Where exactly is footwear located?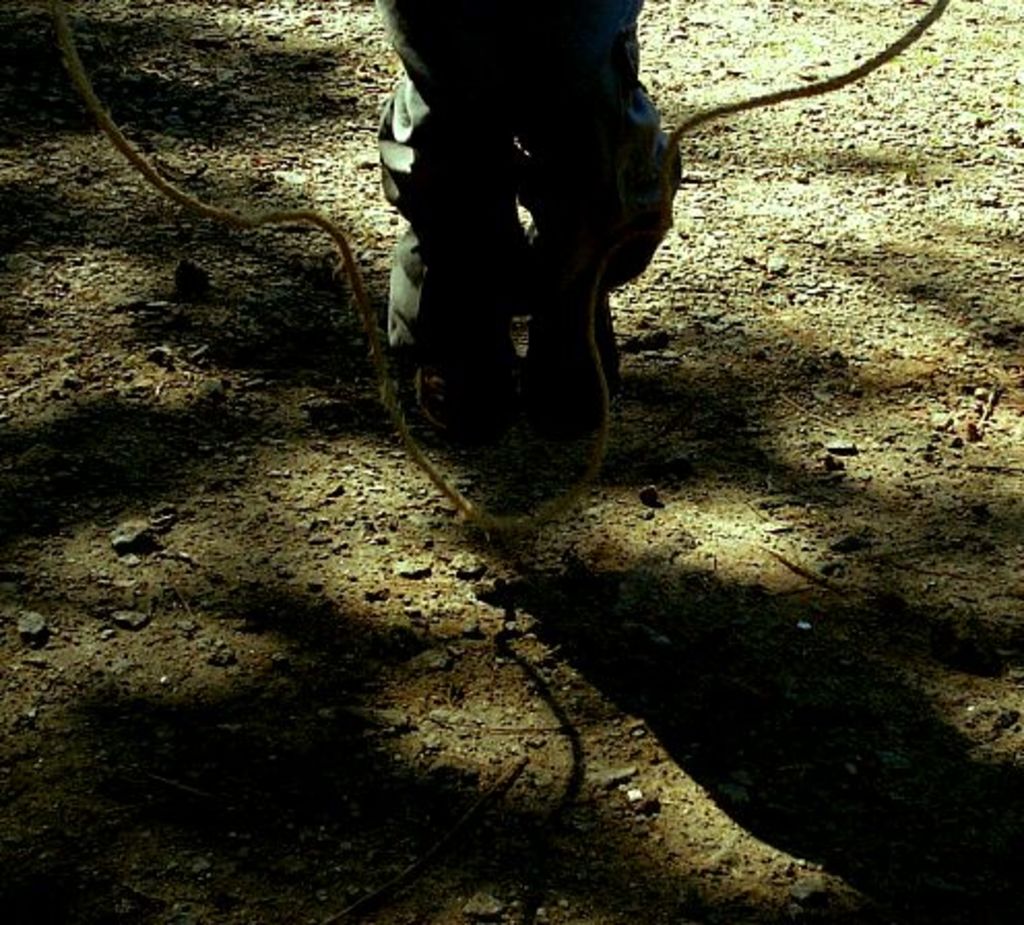
Its bounding box is crop(386, 209, 626, 444).
